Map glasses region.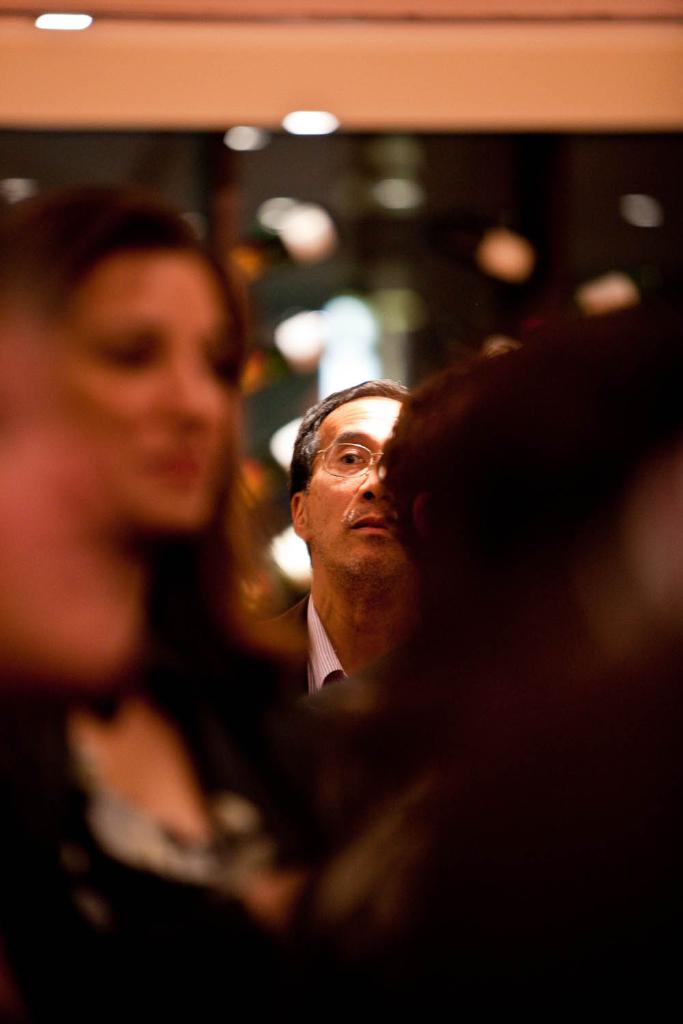
Mapped to <box>301,441,388,477</box>.
